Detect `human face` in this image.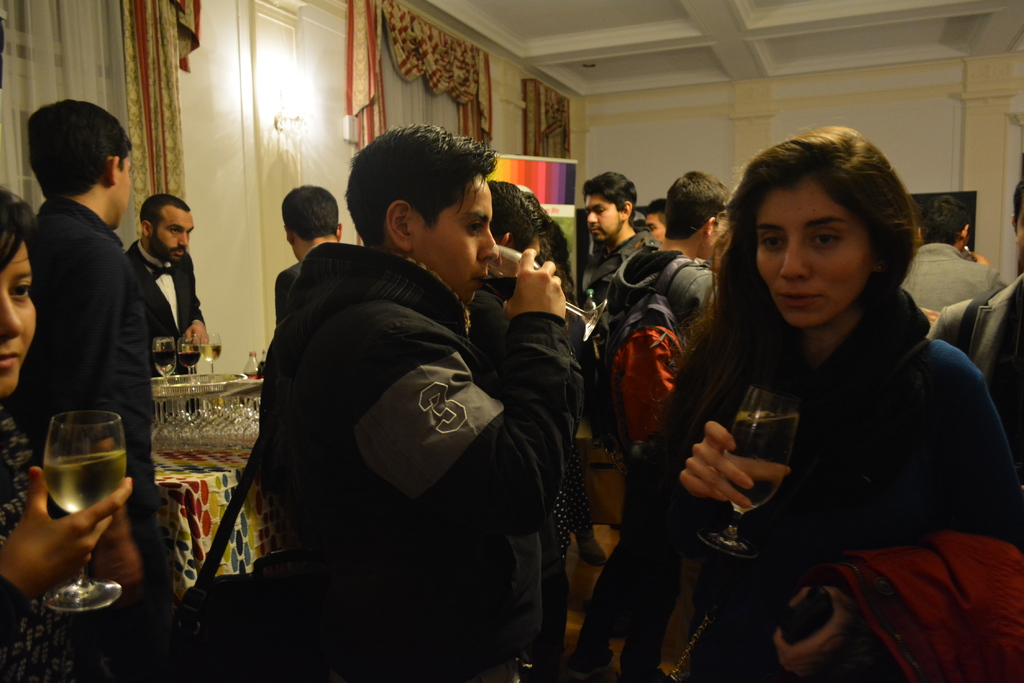
Detection: left=413, top=163, right=508, bottom=303.
